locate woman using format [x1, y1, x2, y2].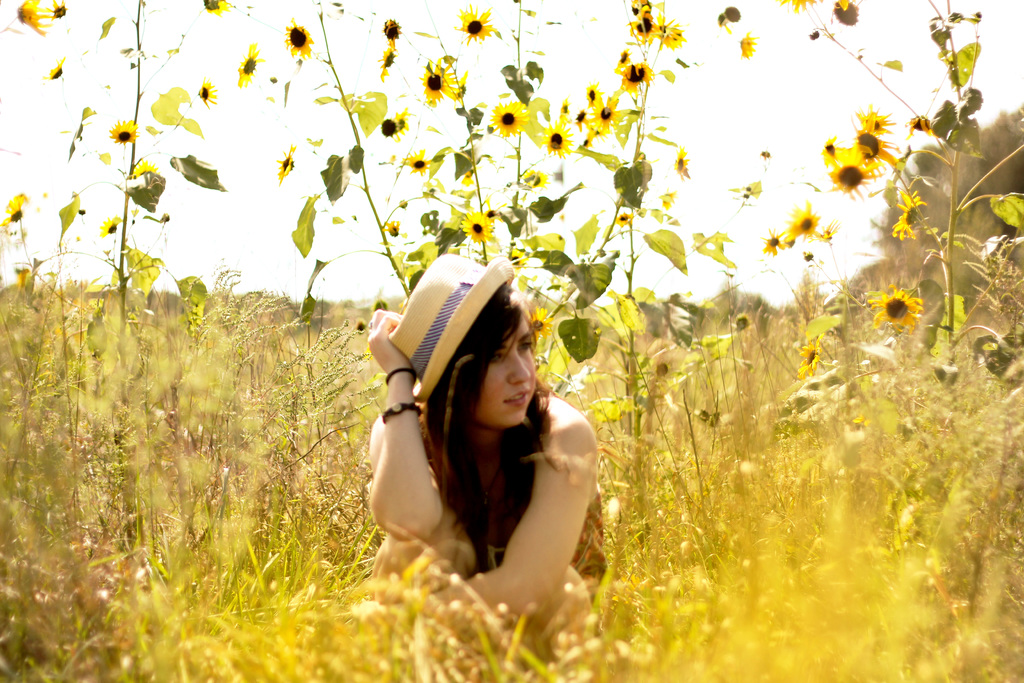
[366, 251, 606, 643].
